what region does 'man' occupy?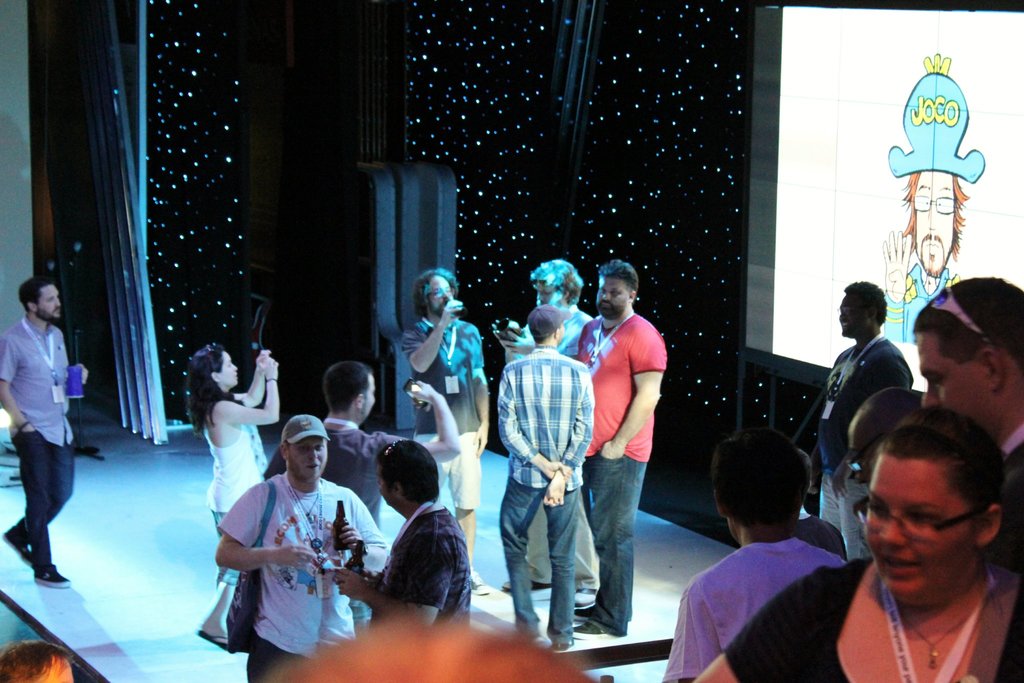
pyautogui.locateOnScreen(491, 262, 609, 600).
